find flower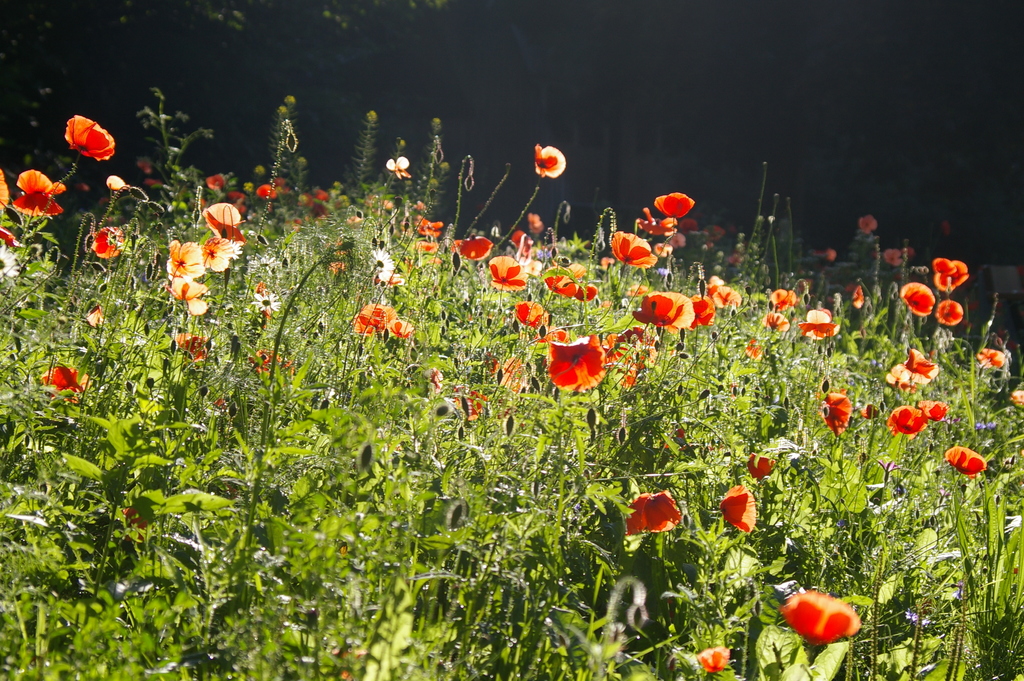
{"left": 352, "top": 301, "right": 418, "bottom": 340}
